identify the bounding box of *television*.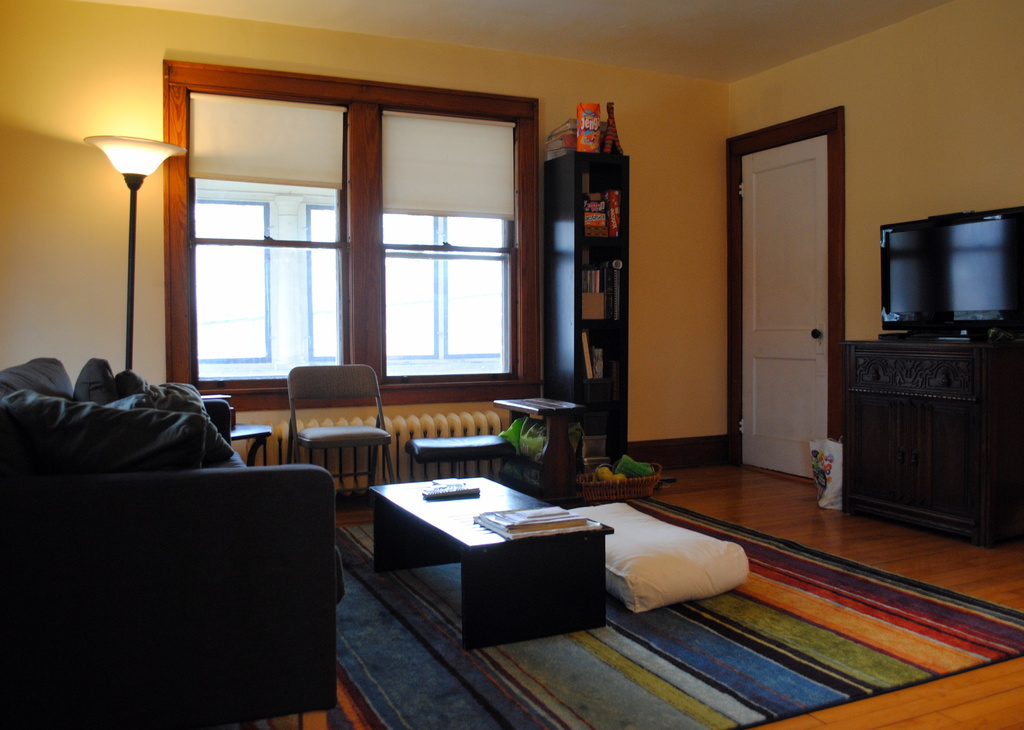
rect(879, 207, 1023, 341).
